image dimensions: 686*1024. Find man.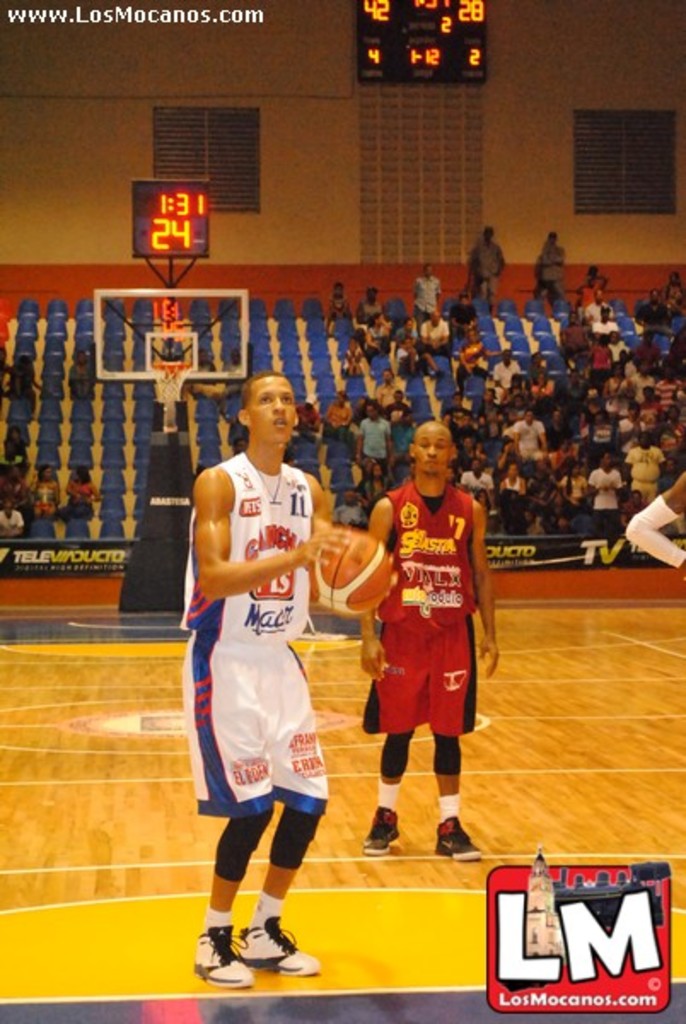
{"x1": 527, "y1": 370, "x2": 549, "y2": 396}.
